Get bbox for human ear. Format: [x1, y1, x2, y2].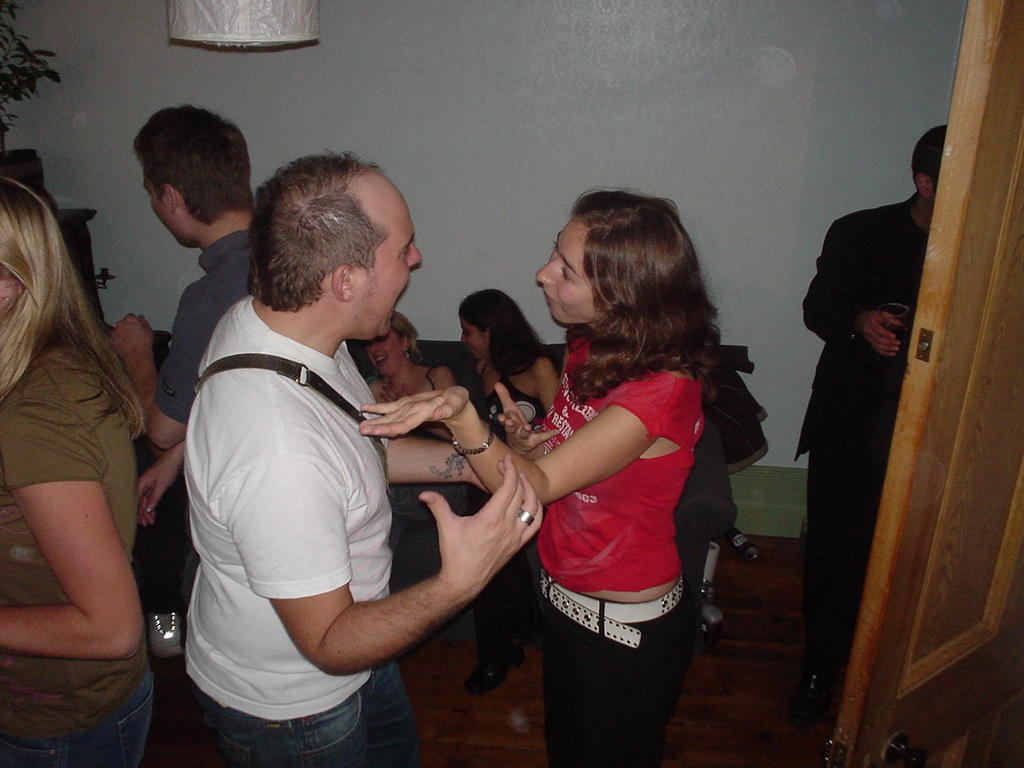
[1, 273, 22, 320].
